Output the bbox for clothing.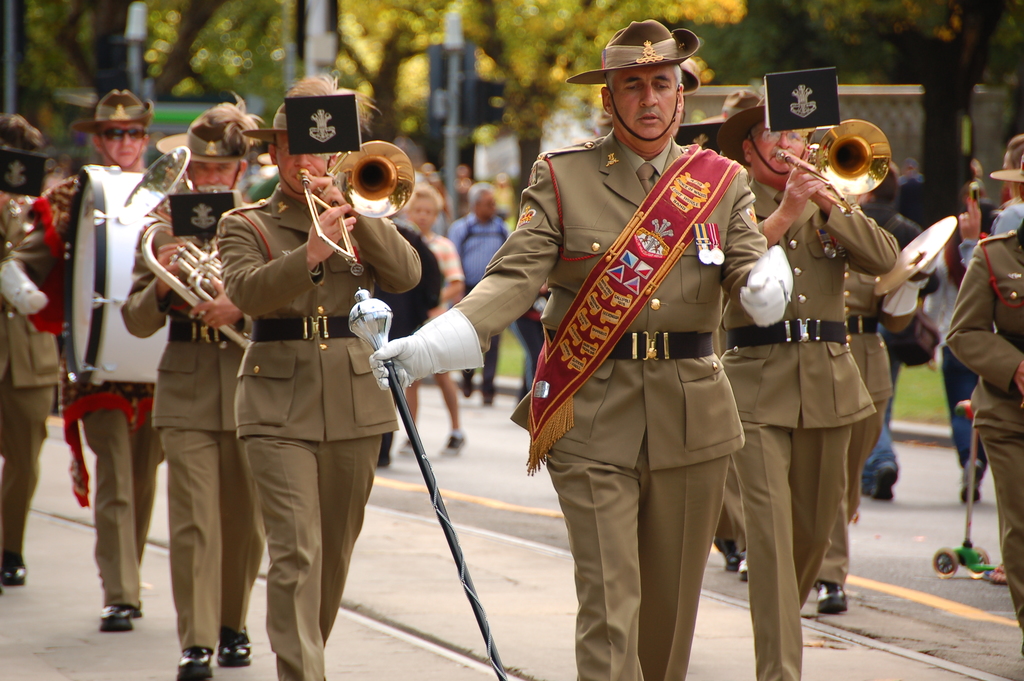
BBox(123, 197, 262, 648).
